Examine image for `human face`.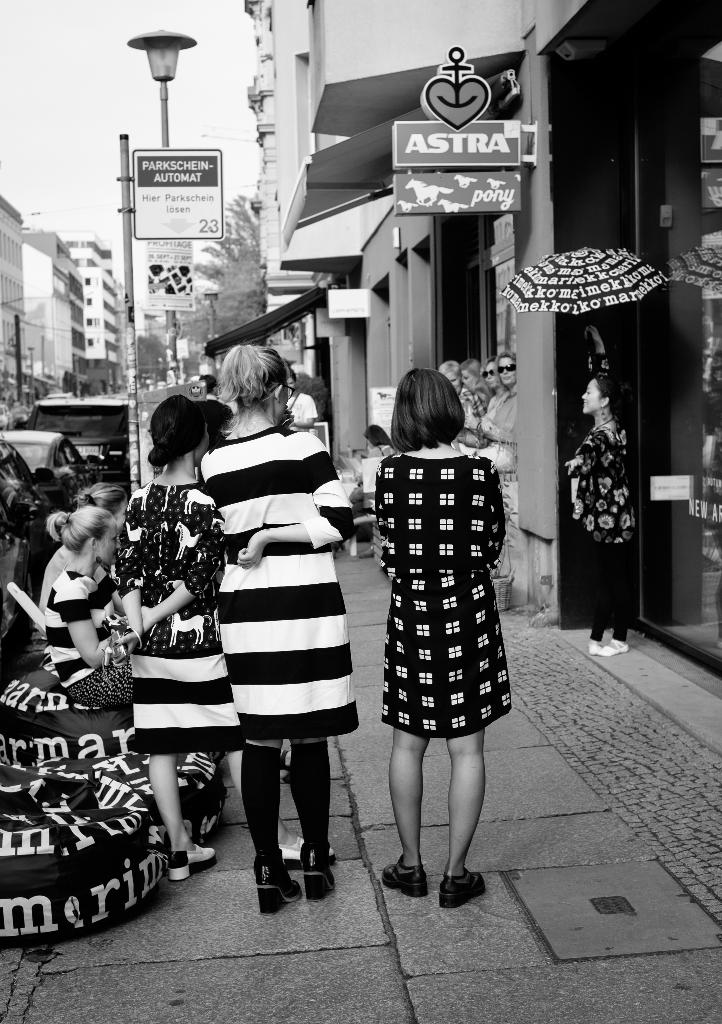
Examination result: (left=477, top=358, right=496, bottom=393).
